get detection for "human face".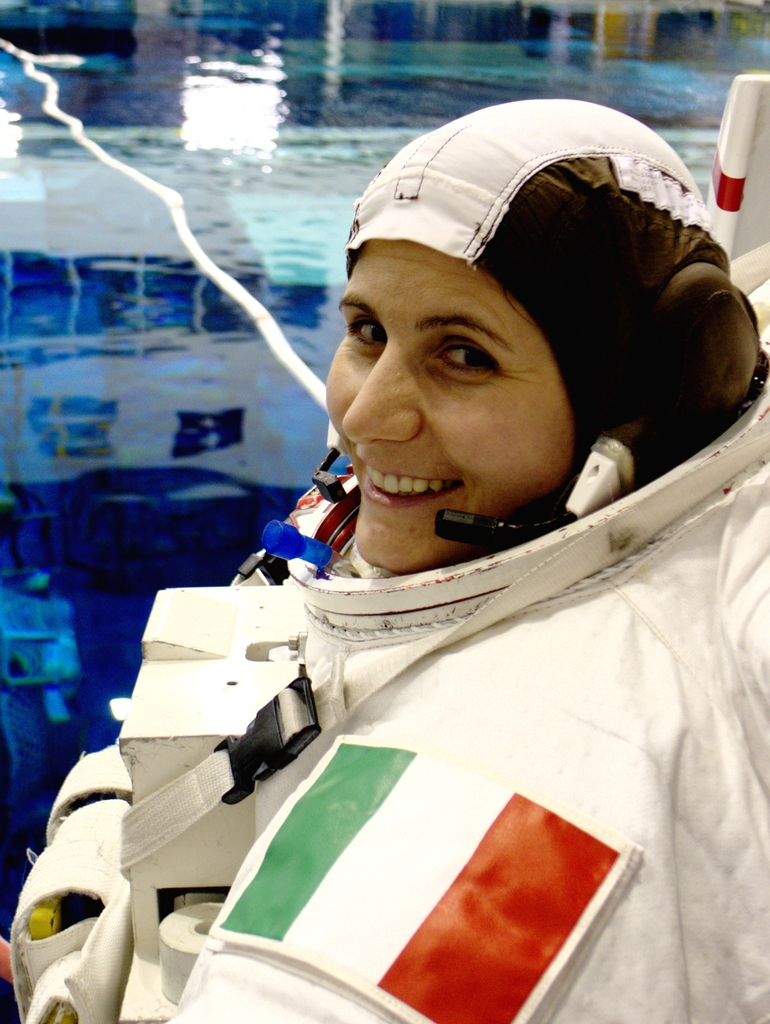
Detection: BBox(342, 222, 616, 544).
